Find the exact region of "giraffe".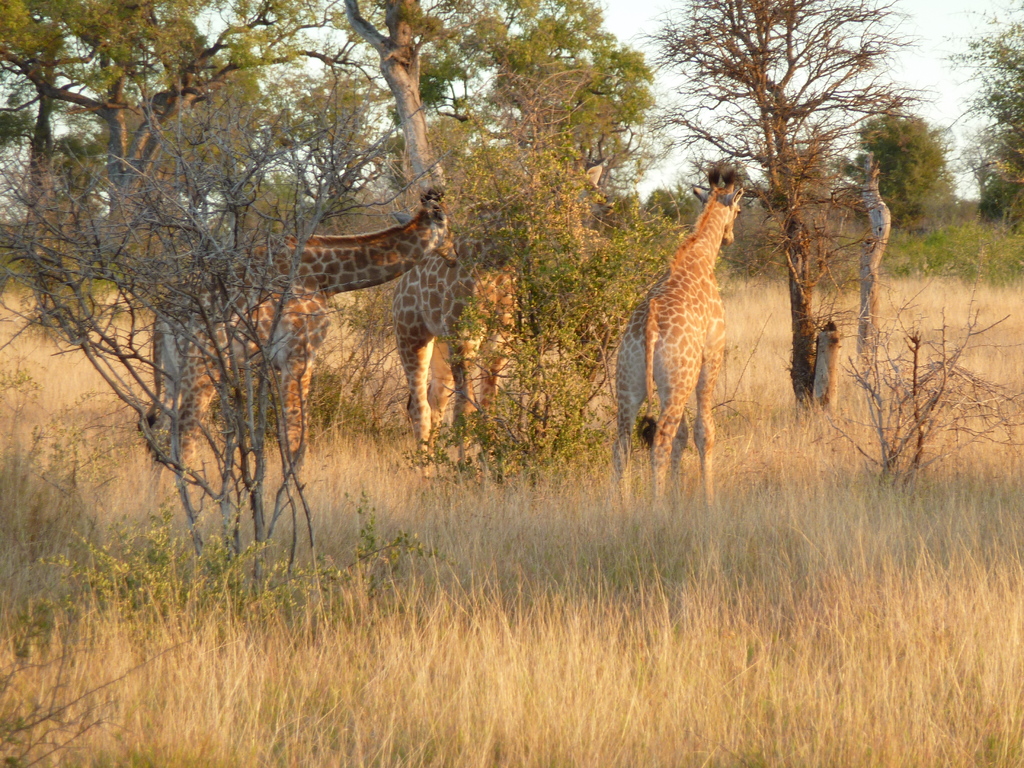
Exact region: (392,163,604,483).
